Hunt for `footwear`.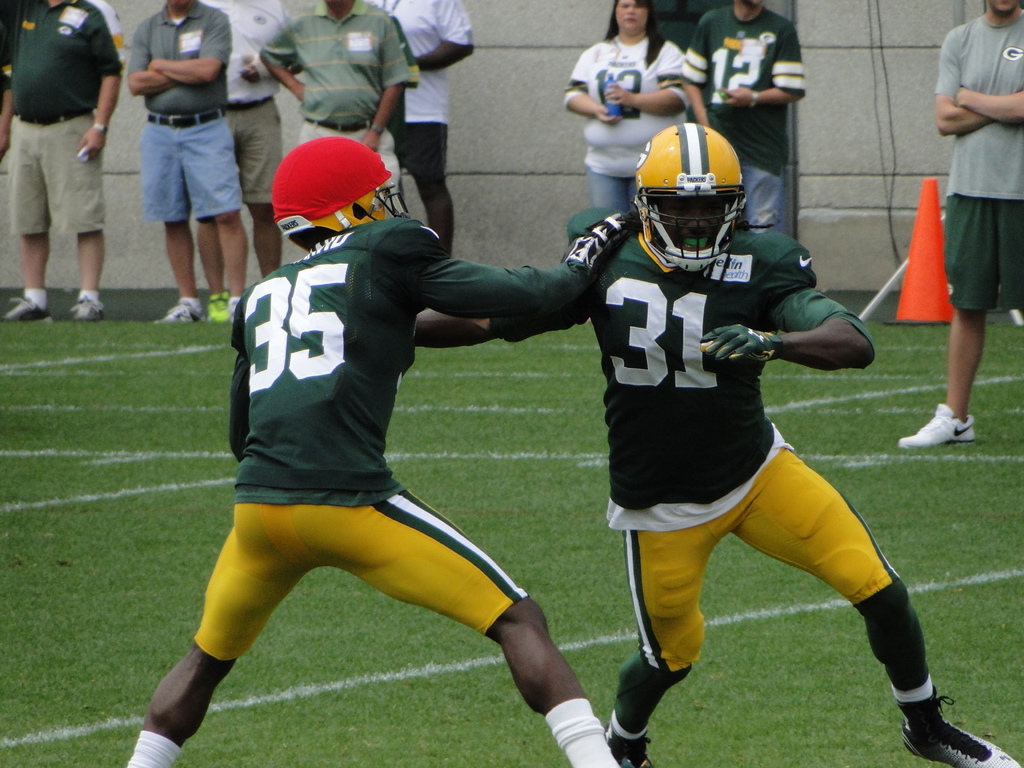
Hunted down at (157, 299, 205, 328).
